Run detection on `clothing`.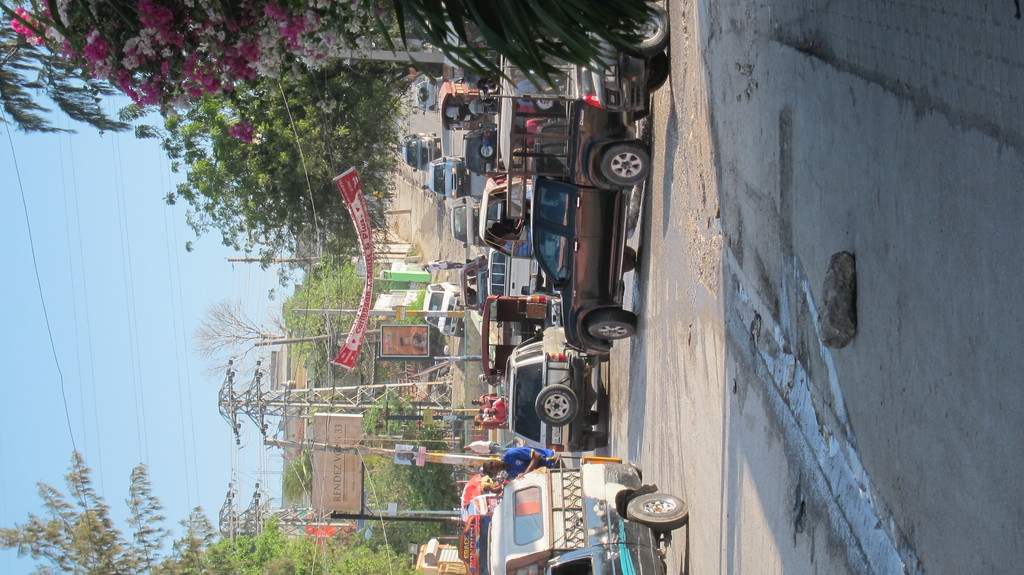
Result: box(505, 441, 555, 473).
